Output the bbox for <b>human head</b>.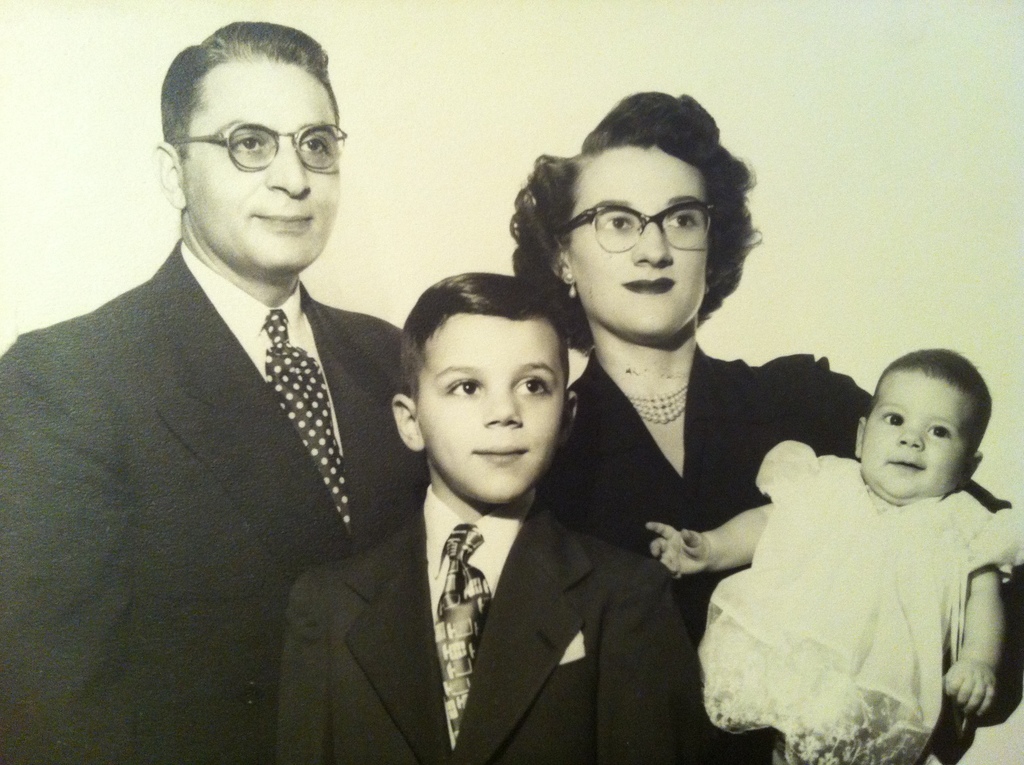
Rect(536, 91, 731, 335).
